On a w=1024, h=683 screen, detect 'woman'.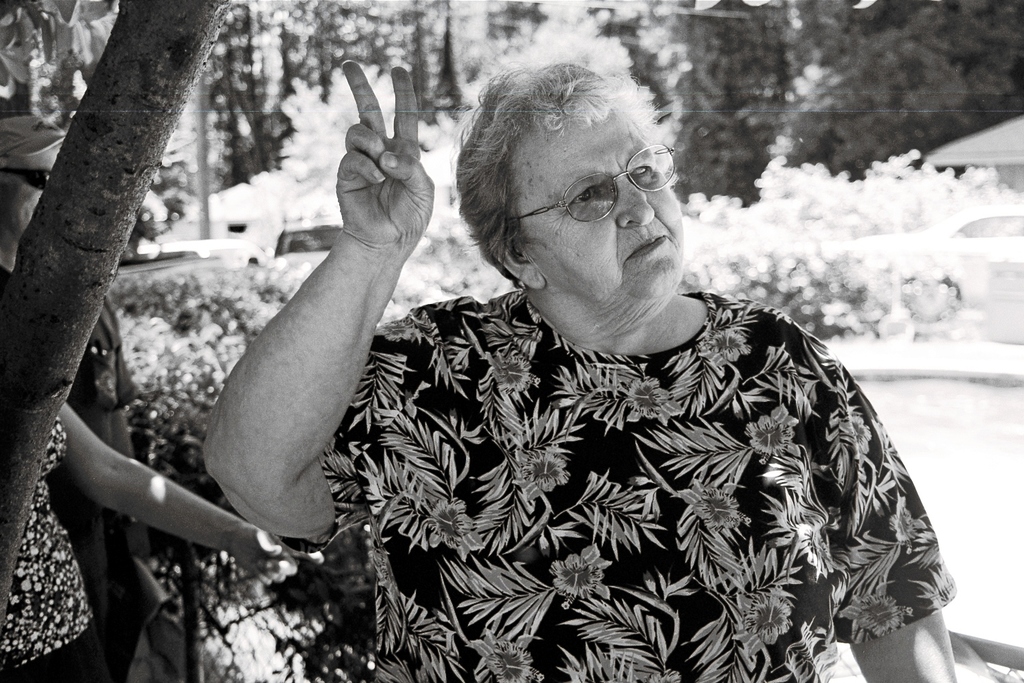
(0, 397, 324, 682).
